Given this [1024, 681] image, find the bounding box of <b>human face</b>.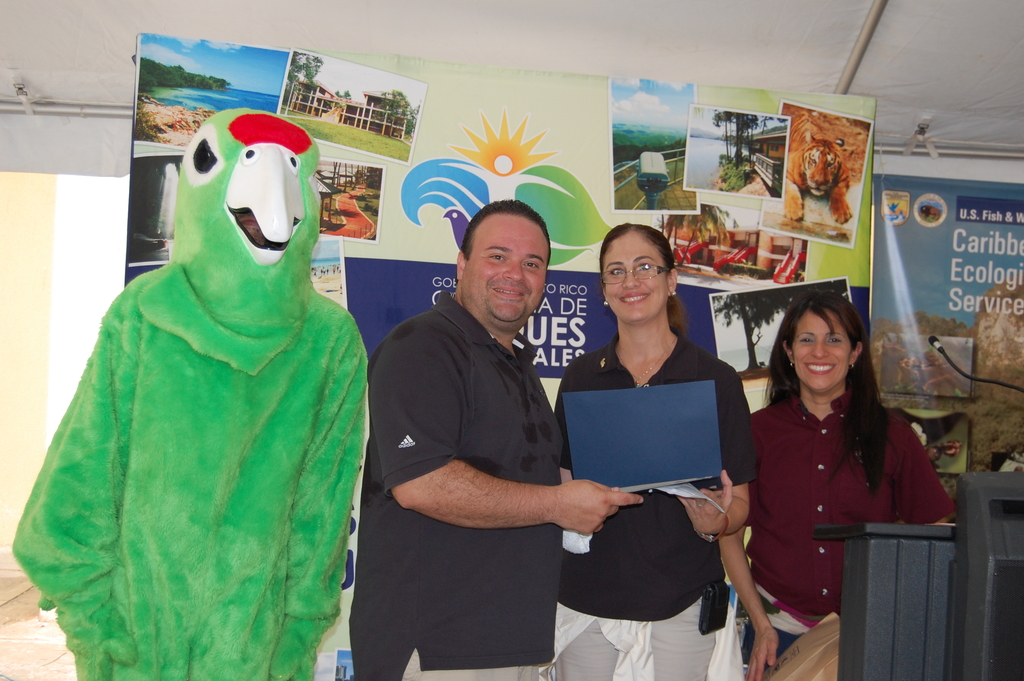
pyautogui.locateOnScreen(794, 310, 851, 391).
